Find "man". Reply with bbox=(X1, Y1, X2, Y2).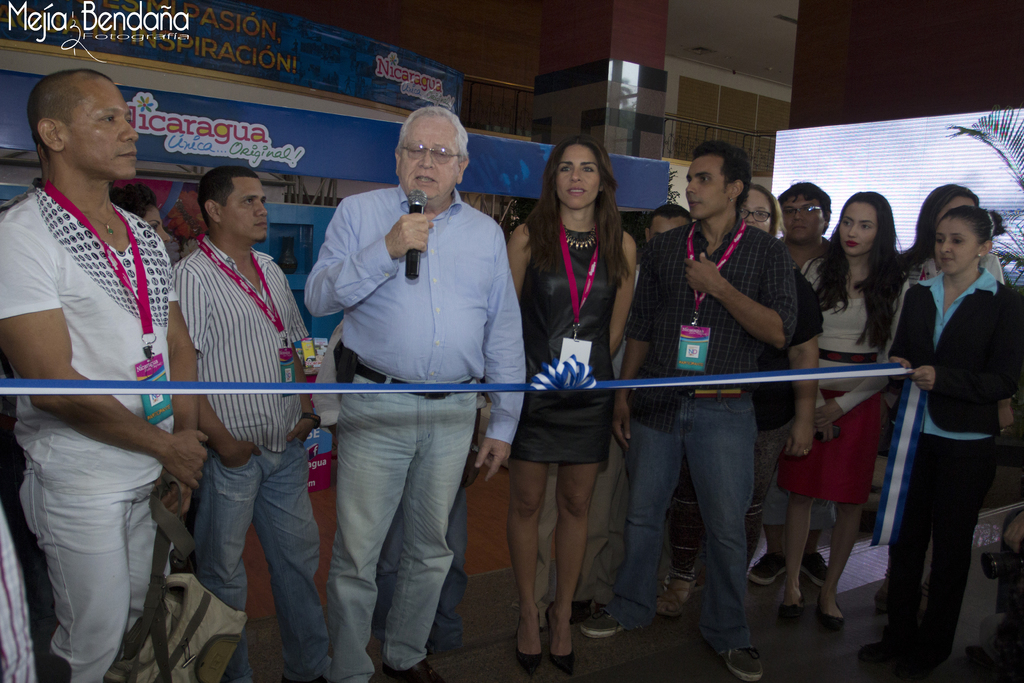
bbox=(173, 160, 329, 682).
